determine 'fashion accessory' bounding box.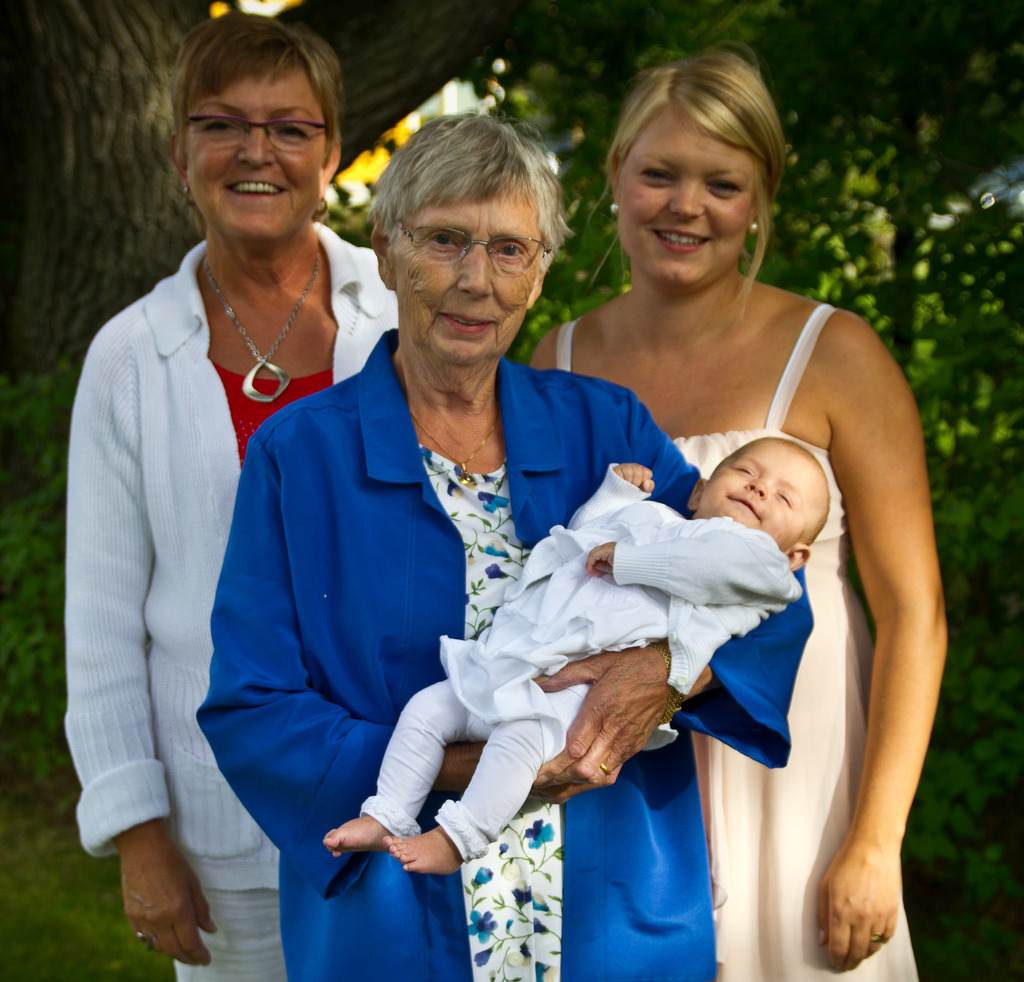
Determined: (x1=600, y1=758, x2=615, y2=782).
